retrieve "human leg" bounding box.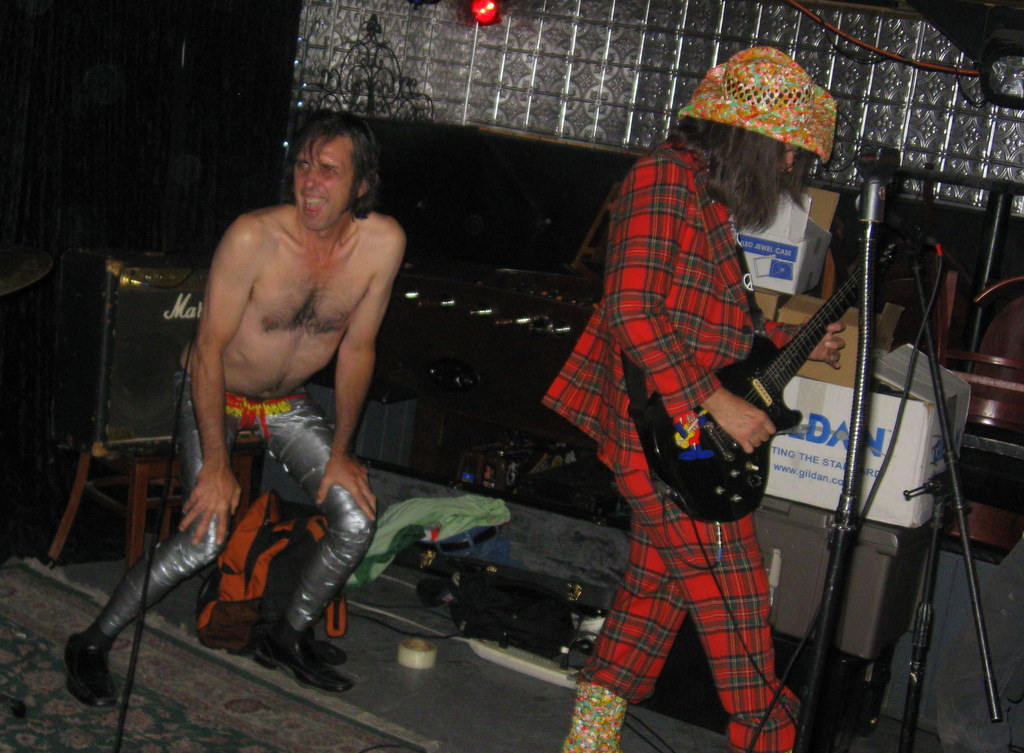
Bounding box: 604/463/797/750.
